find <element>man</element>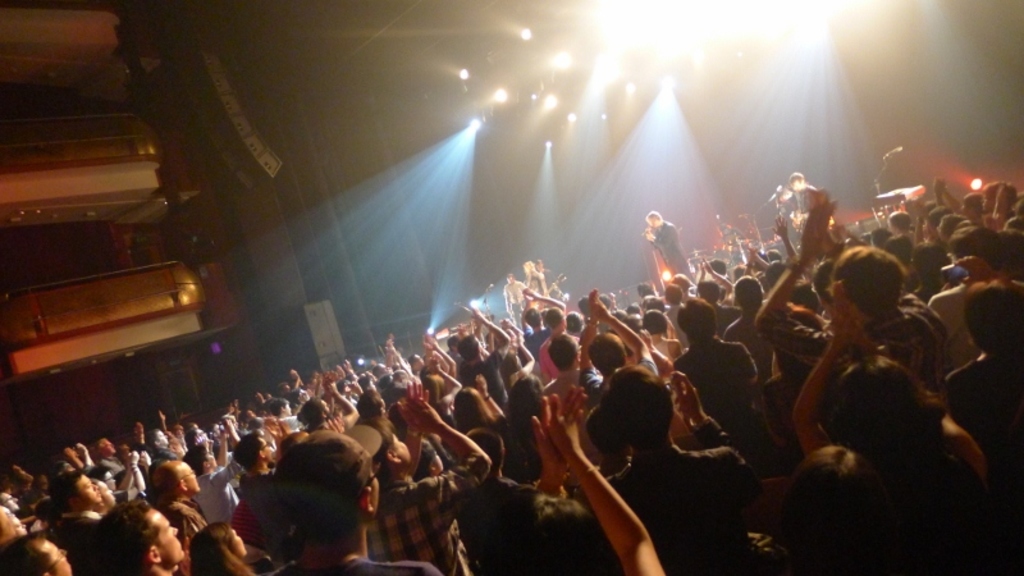
bbox(0, 531, 72, 575)
